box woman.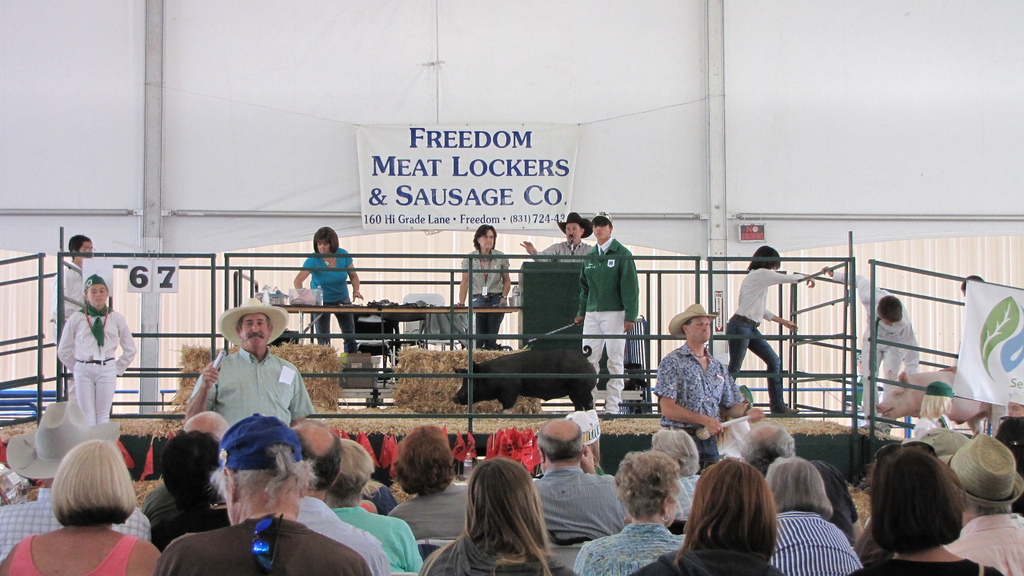
(left=454, top=220, right=512, bottom=351).
